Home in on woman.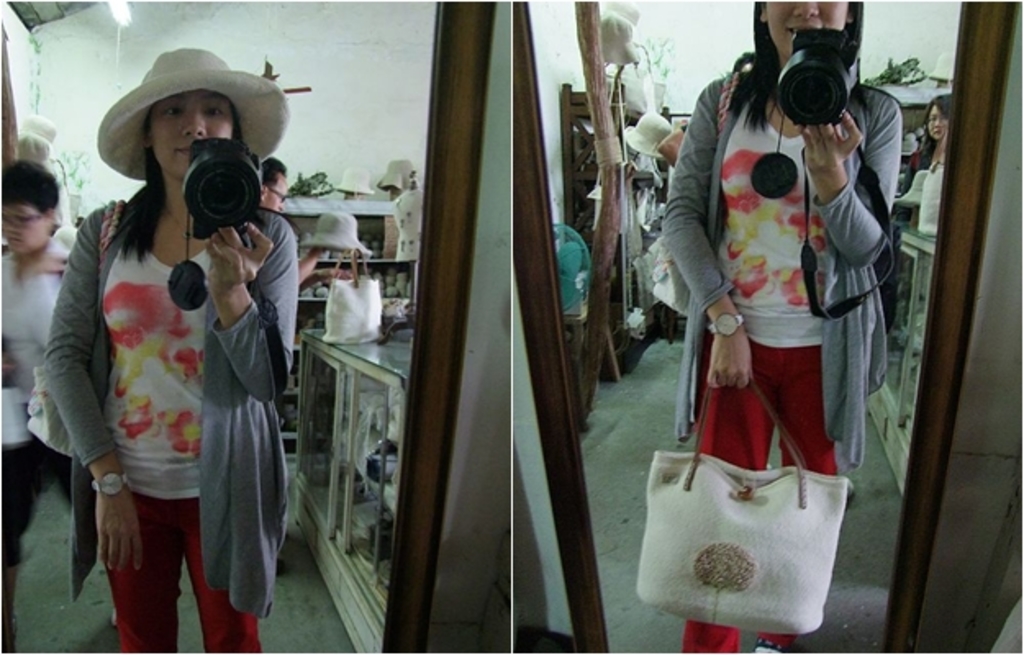
Homed in at region(913, 95, 954, 223).
